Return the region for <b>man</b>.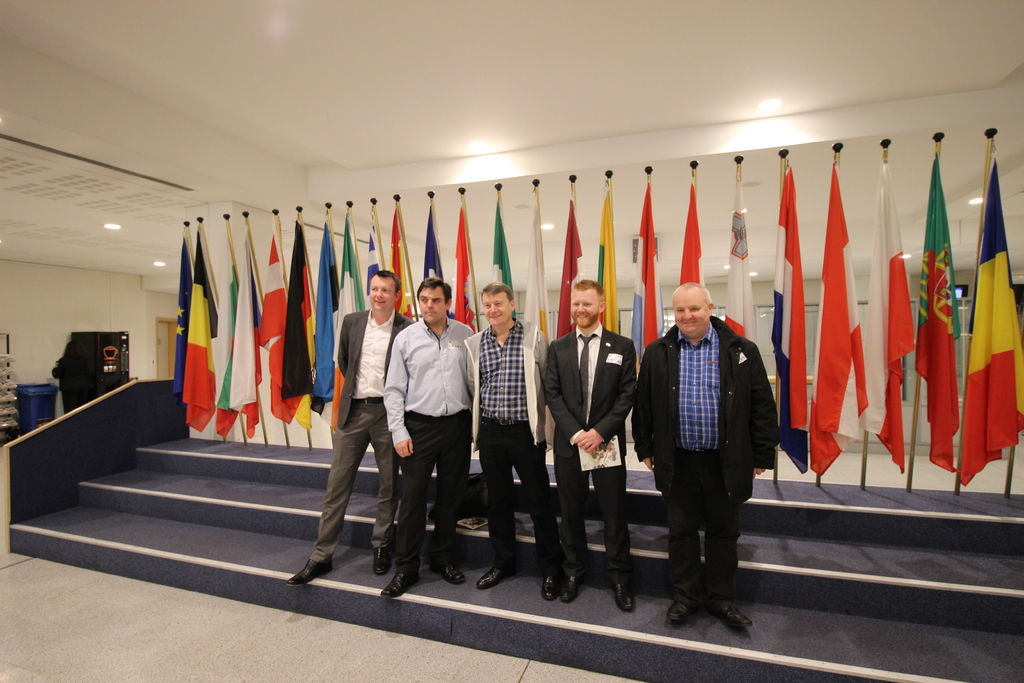
{"x1": 281, "y1": 268, "x2": 416, "y2": 587}.
